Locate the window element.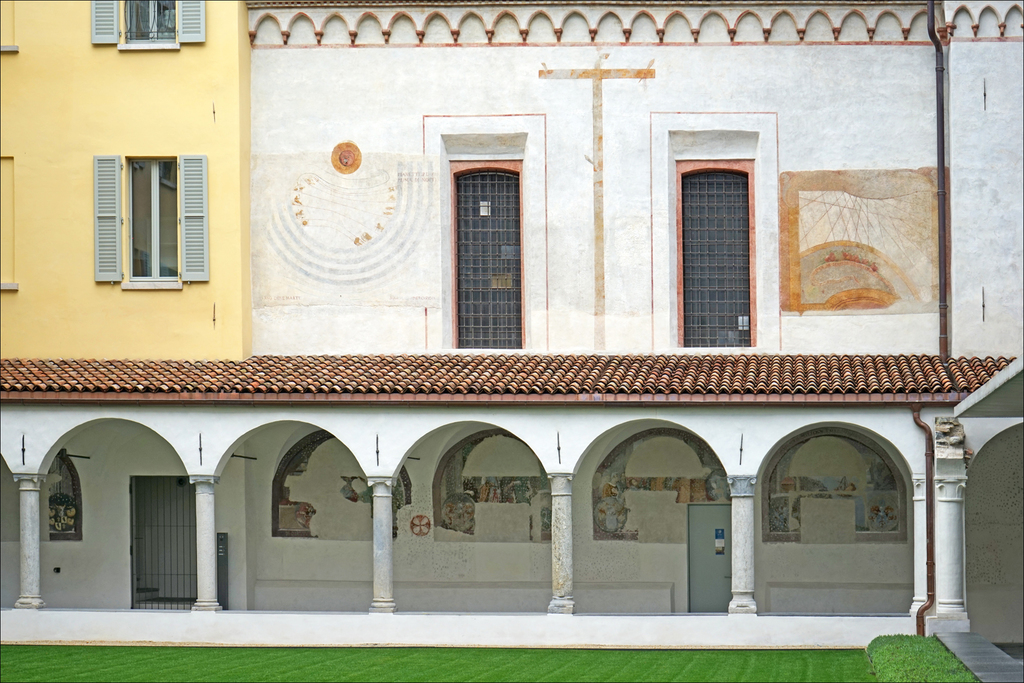
Element bbox: <box>677,163,760,347</box>.
